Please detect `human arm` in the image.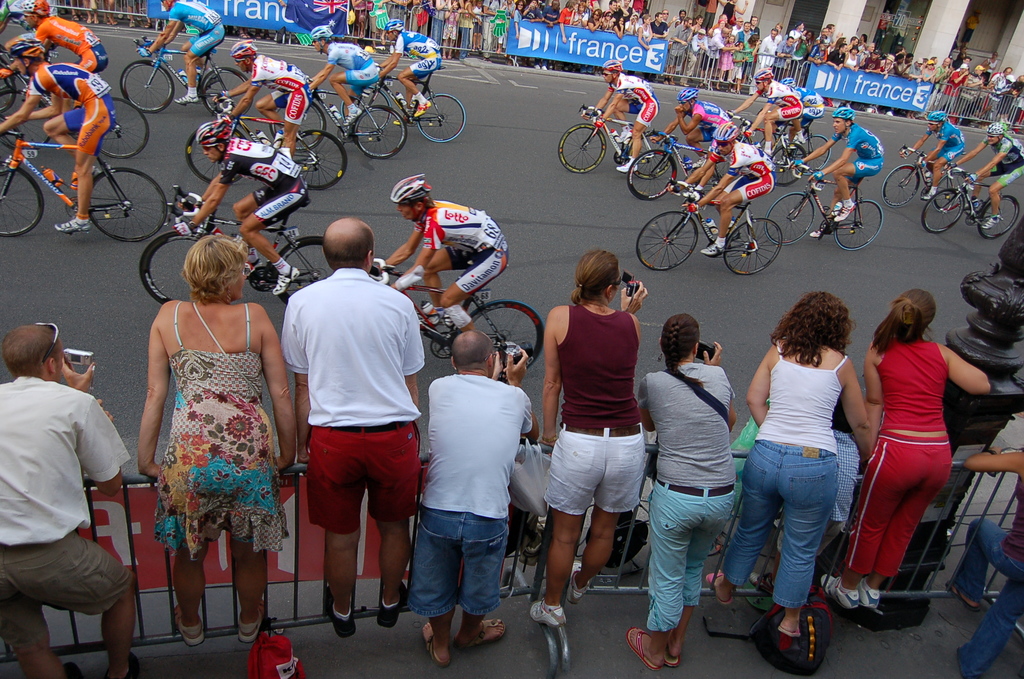
{"left": 614, "top": 22, "right": 625, "bottom": 39}.
